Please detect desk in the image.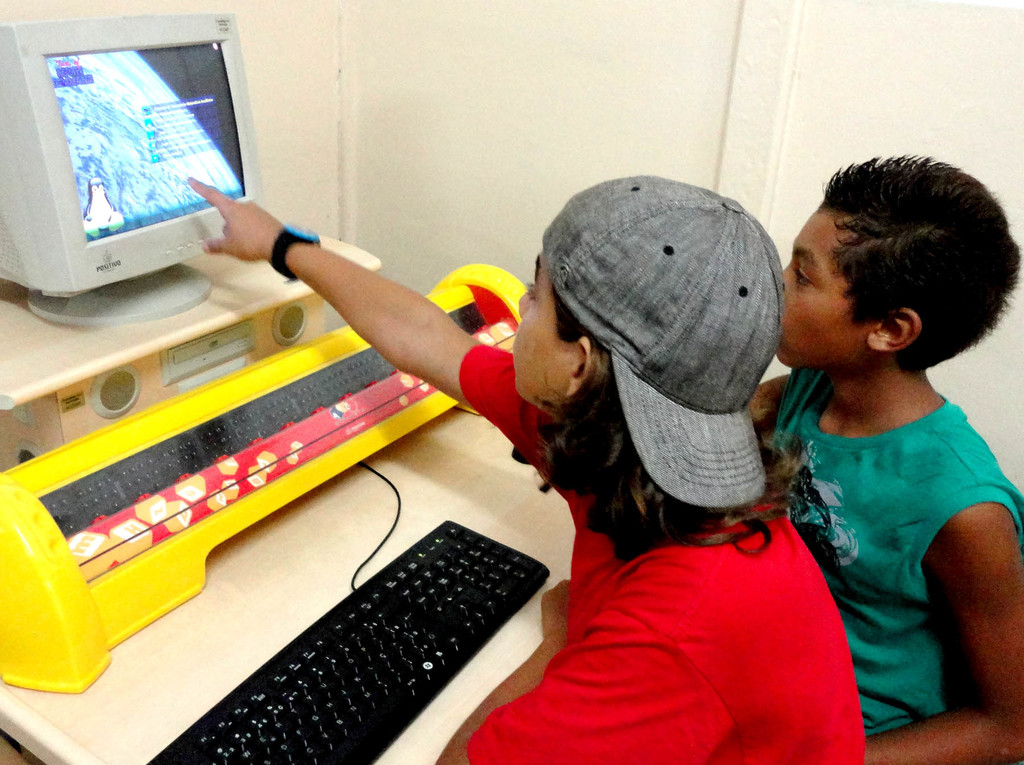
[left=5, top=412, right=570, bottom=764].
